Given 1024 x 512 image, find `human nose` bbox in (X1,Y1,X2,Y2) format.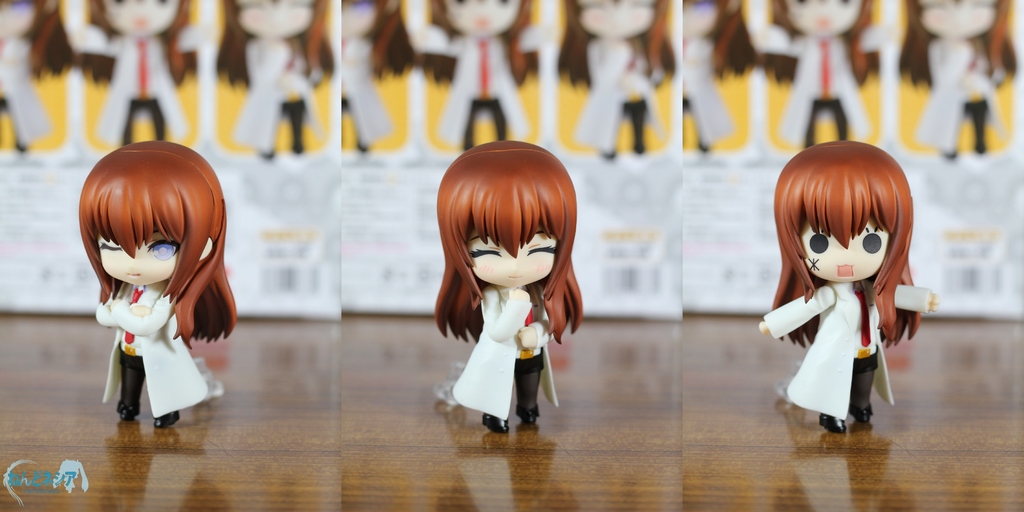
(833,251,851,266).
